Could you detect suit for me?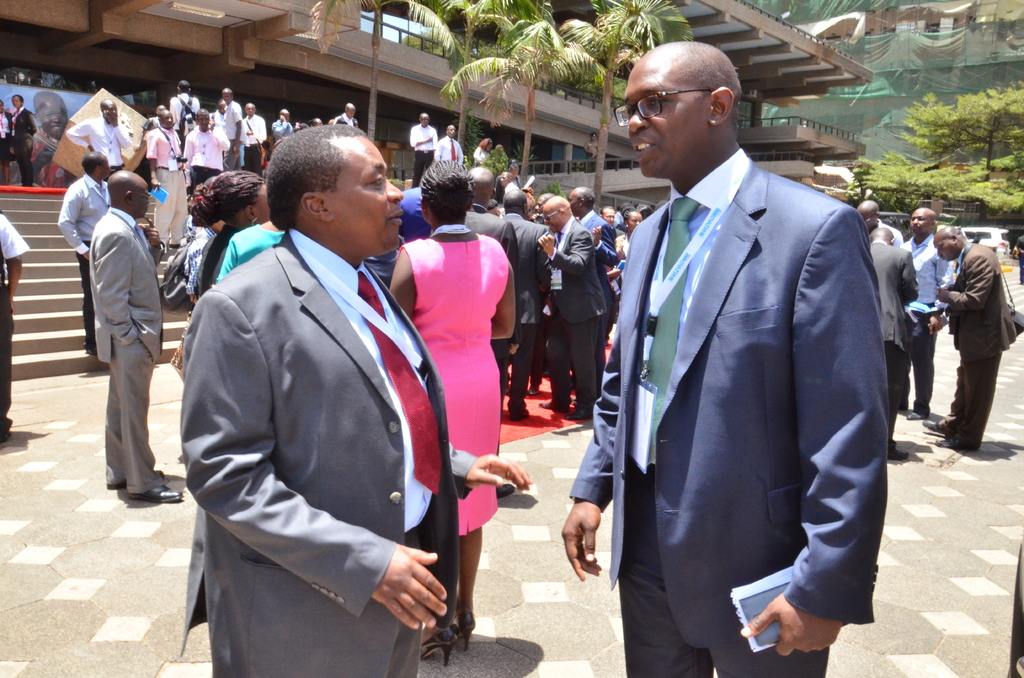
Detection result: (869, 239, 919, 457).
